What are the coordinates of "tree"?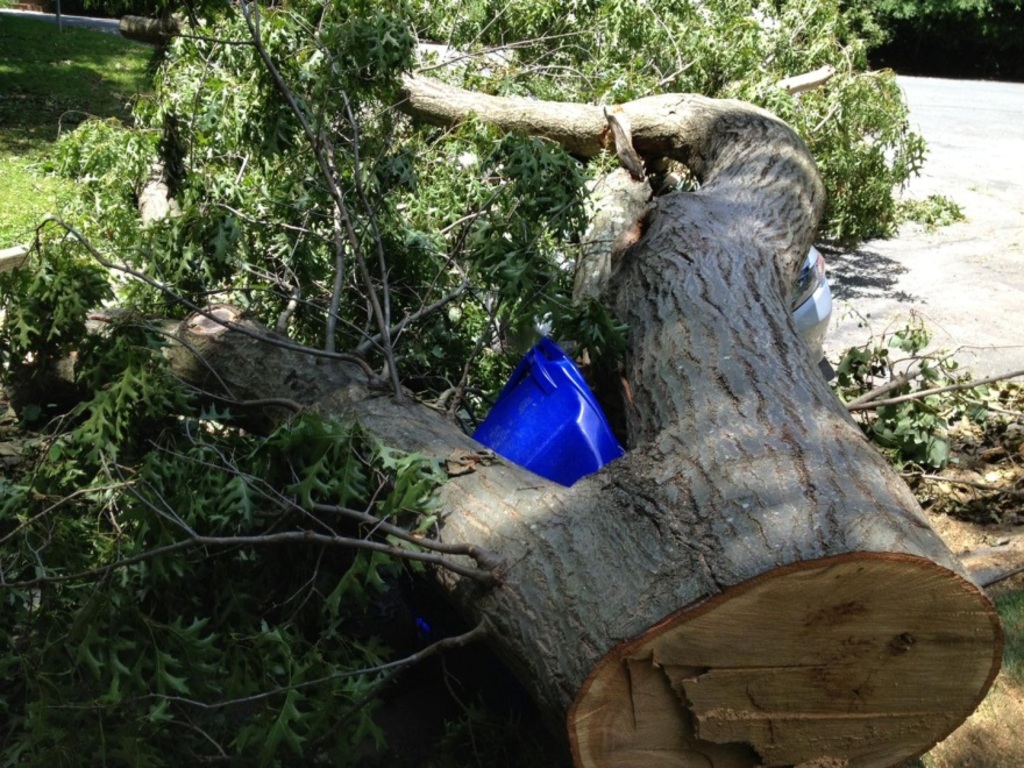
0/0/1007/767.
